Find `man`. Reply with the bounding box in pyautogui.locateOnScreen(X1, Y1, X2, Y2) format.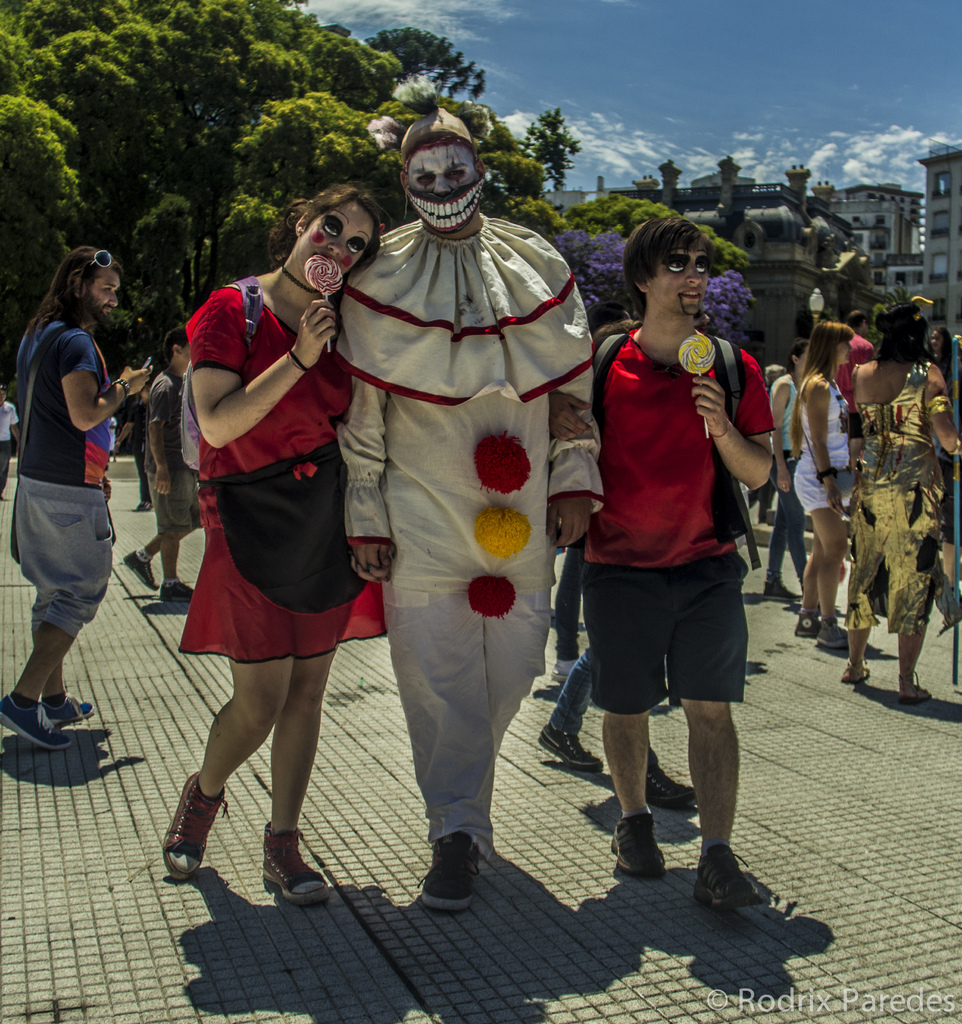
pyautogui.locateOnScreen(0, 234, 159, 762).
